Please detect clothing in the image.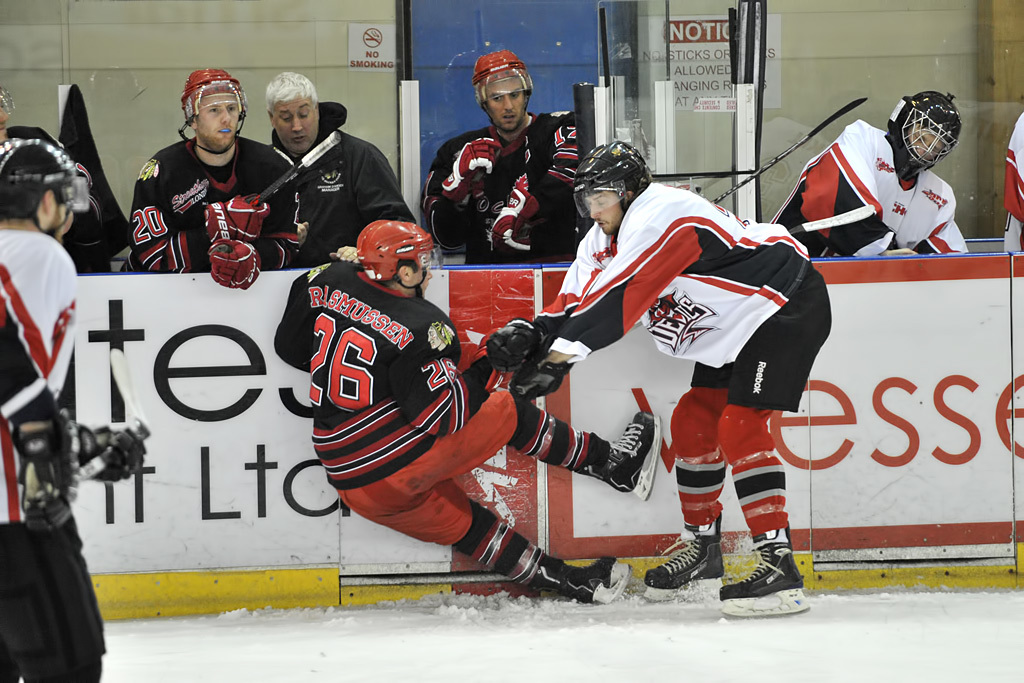
bbox=[108, 109, 260, 273].
